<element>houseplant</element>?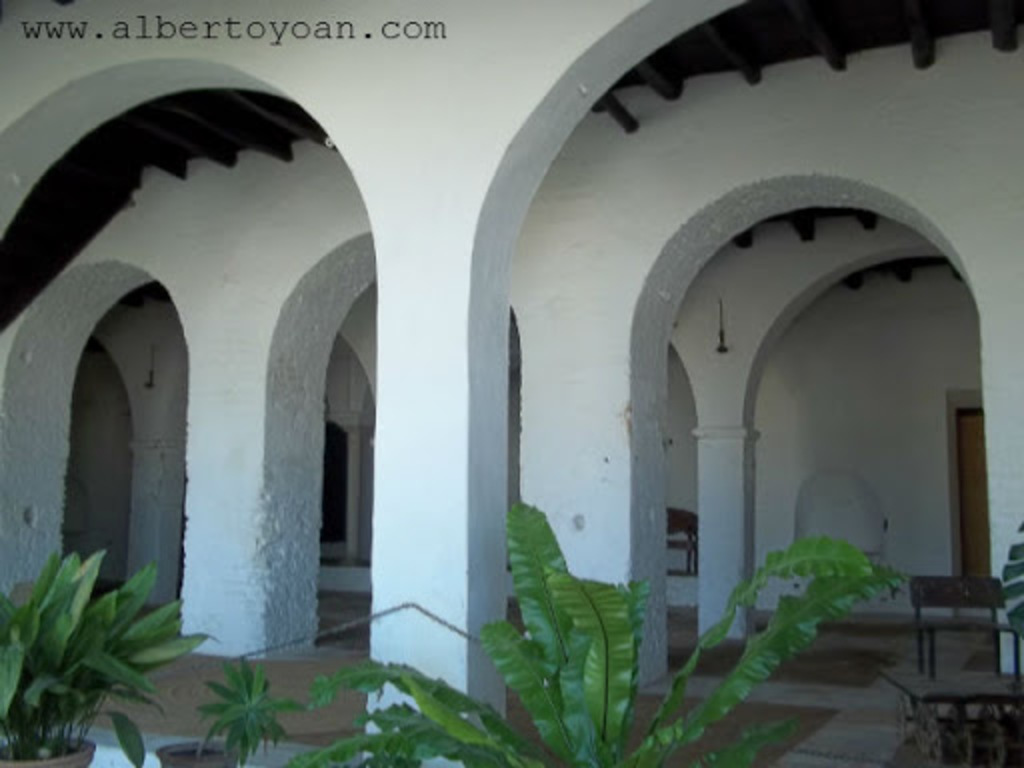
(286,510,910,766)
